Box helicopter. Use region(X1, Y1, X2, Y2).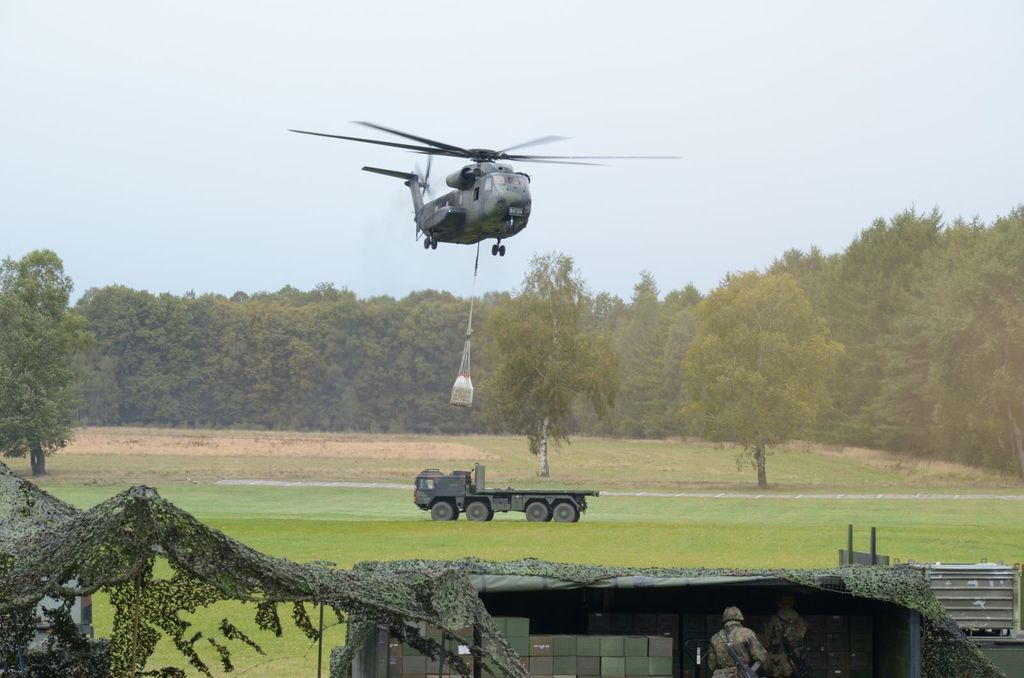
region(288, 120, 684, 257).
